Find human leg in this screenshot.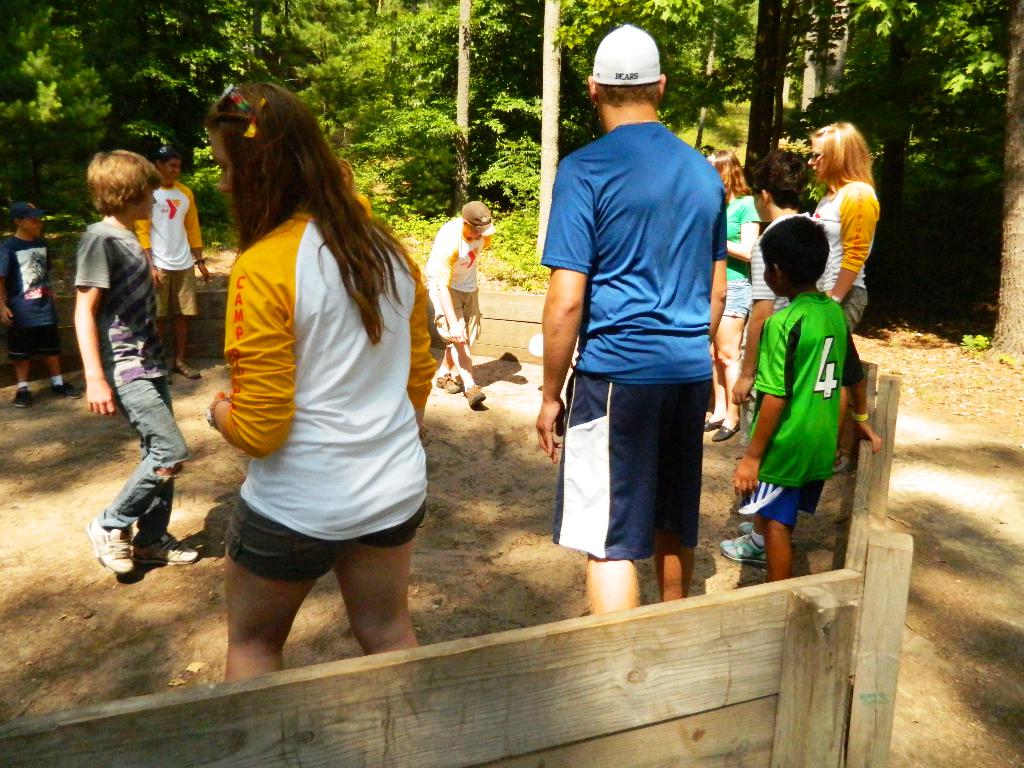
The bounding box for human leg is 225,497,346,682.
